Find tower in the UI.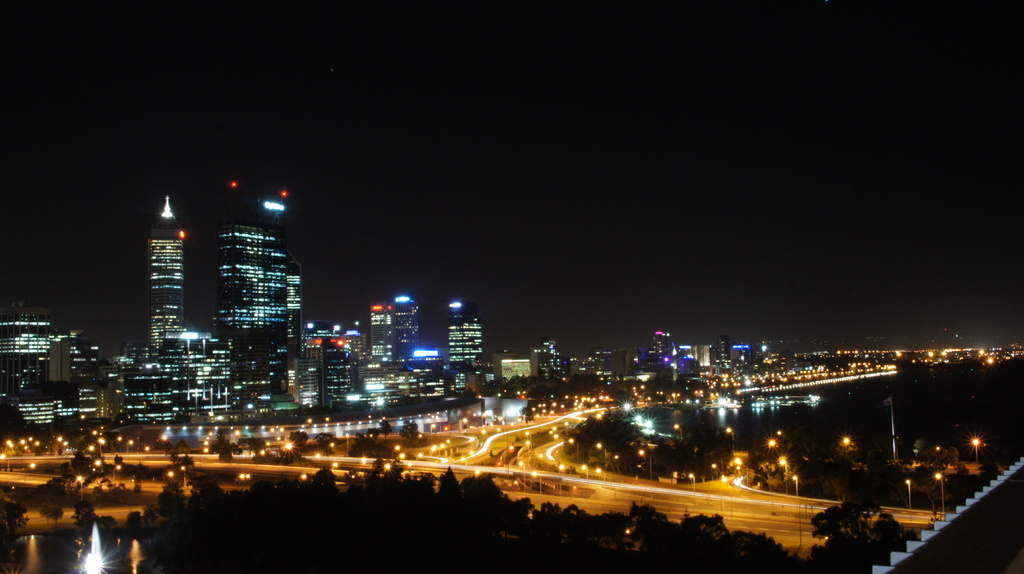
UI element at detection(44, 330, 76, 384).
